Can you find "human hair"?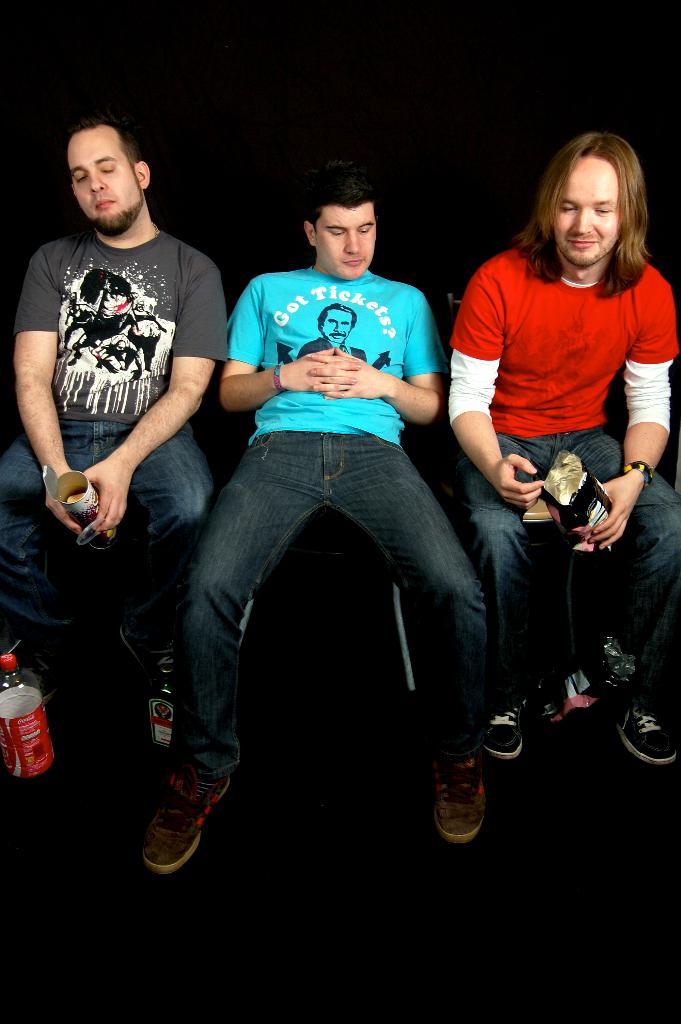
Yes, bounding box: [x1=69, y1=115, x2=142, y2=184].
